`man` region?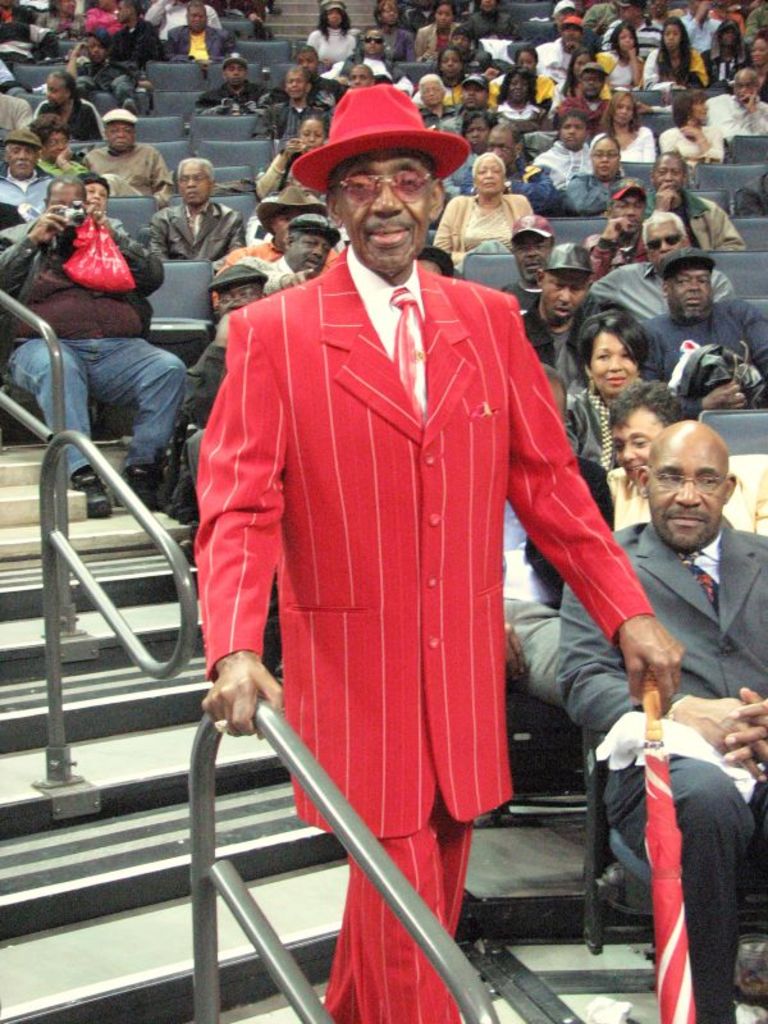
region(0, 133, 56, 223)
